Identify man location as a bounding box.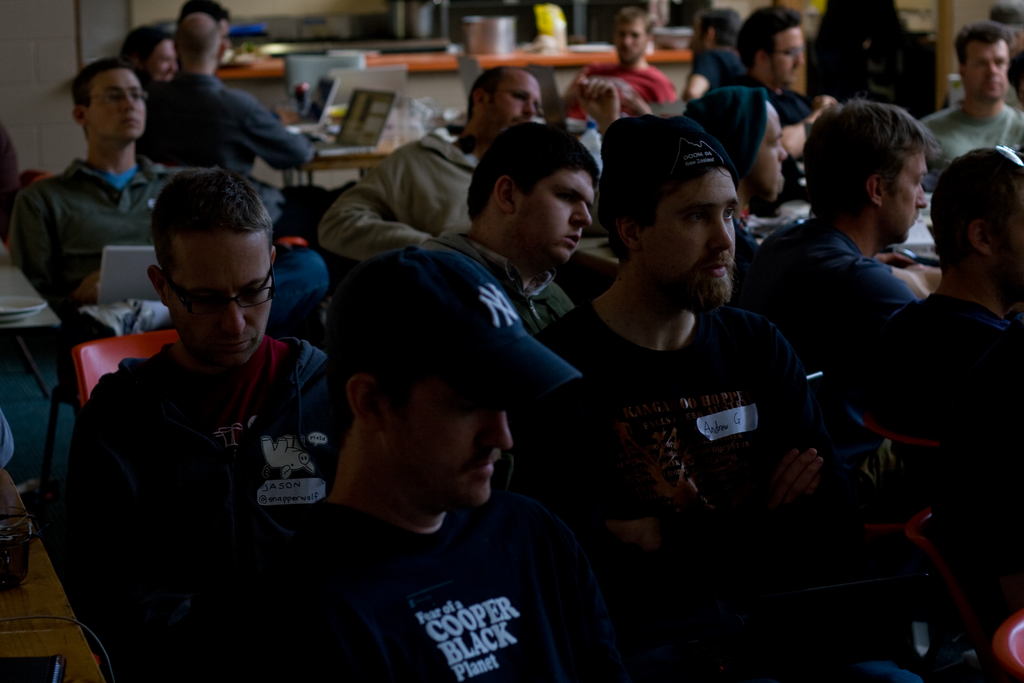
region(435, 110, 604, 341).
